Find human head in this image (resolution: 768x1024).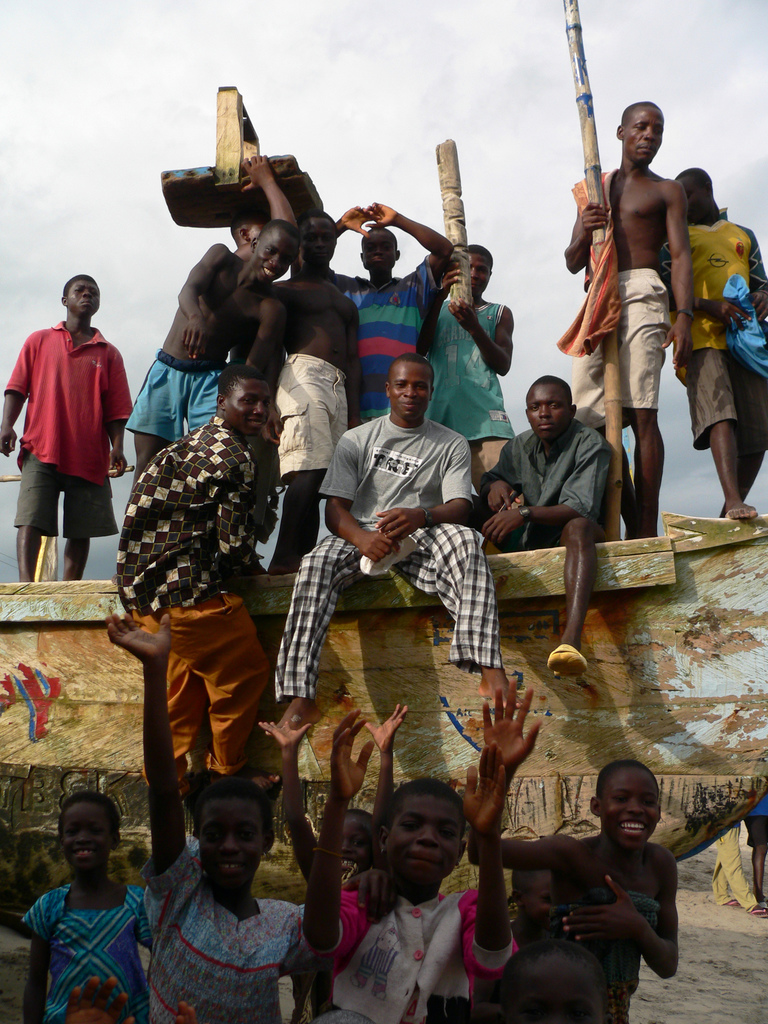
Rect(500, 942, 609, 1023).
